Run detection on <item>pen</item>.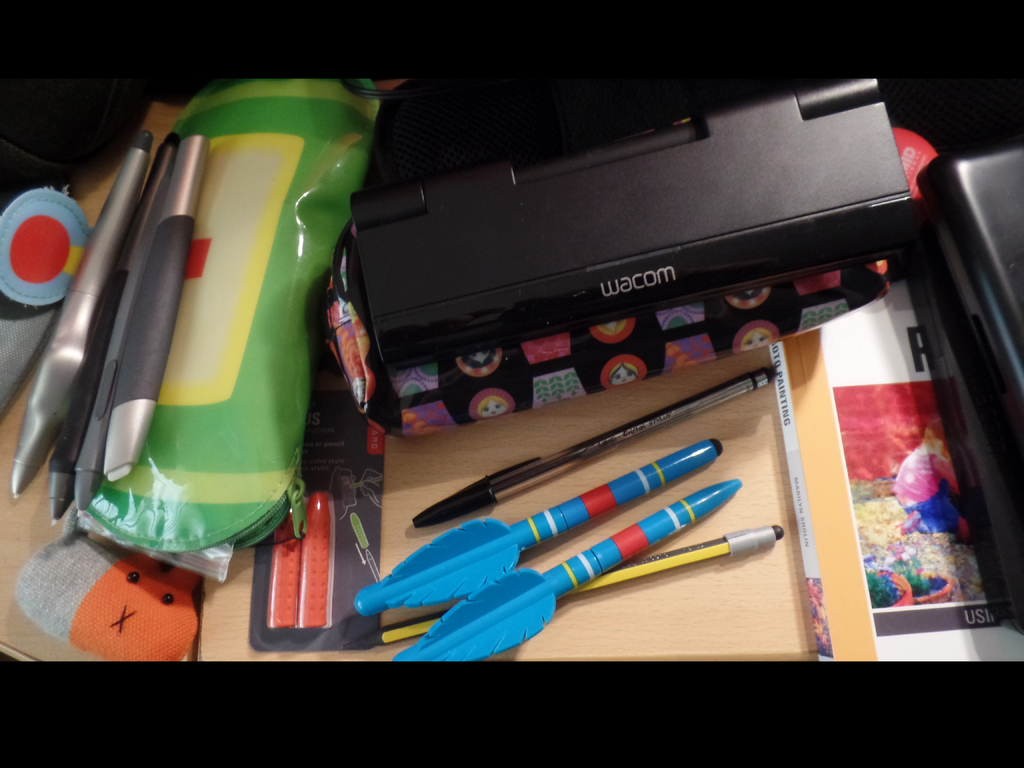
Result: locate(406, 367, 771, 537).
